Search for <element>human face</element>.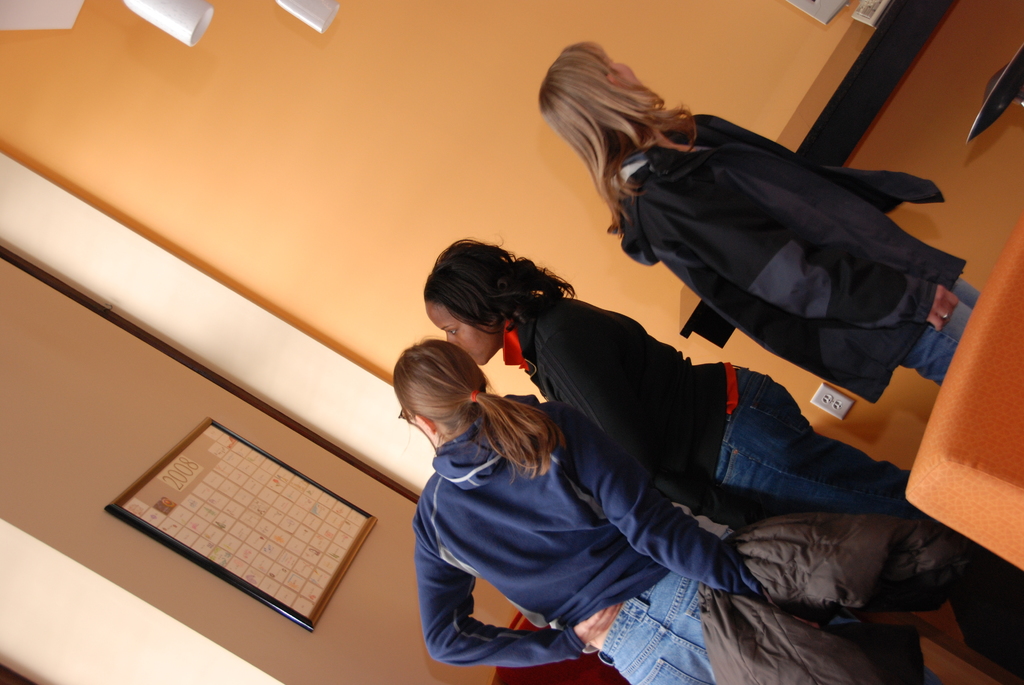
Found at 422 301 504 362.
